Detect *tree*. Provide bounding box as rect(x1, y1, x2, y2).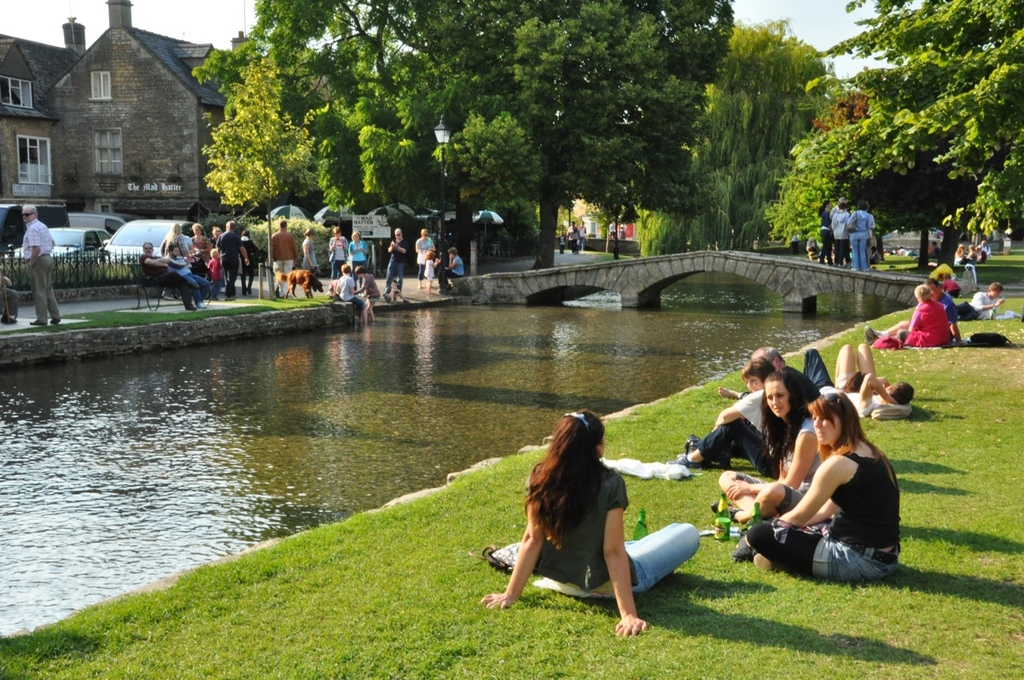
rect(379, 0, 734, 282).
